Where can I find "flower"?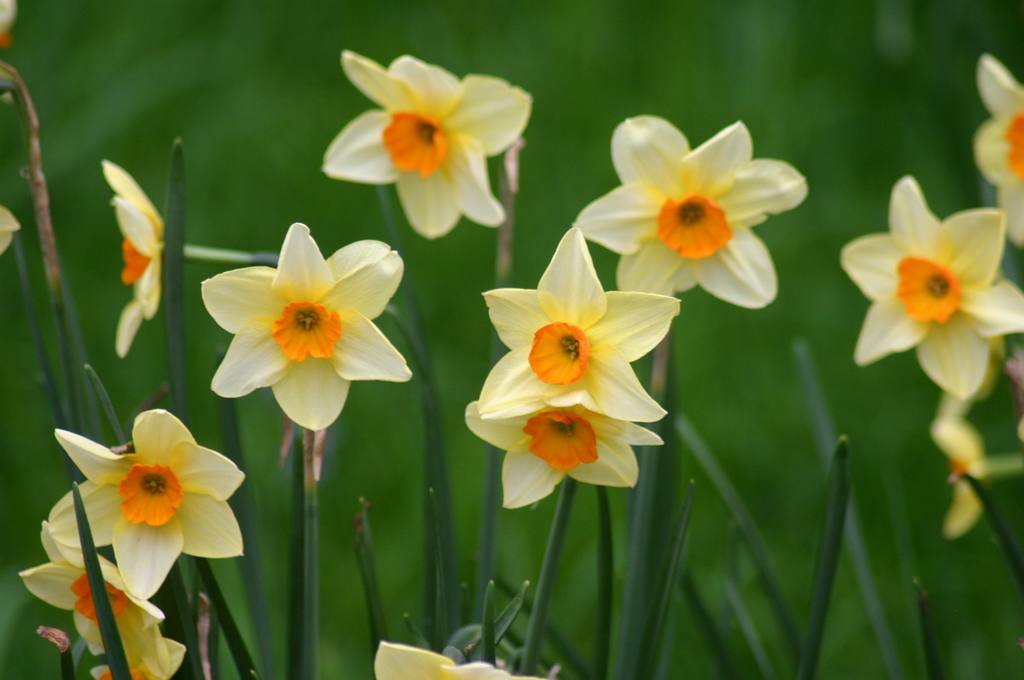
You can find it at 591 115 808 314.
